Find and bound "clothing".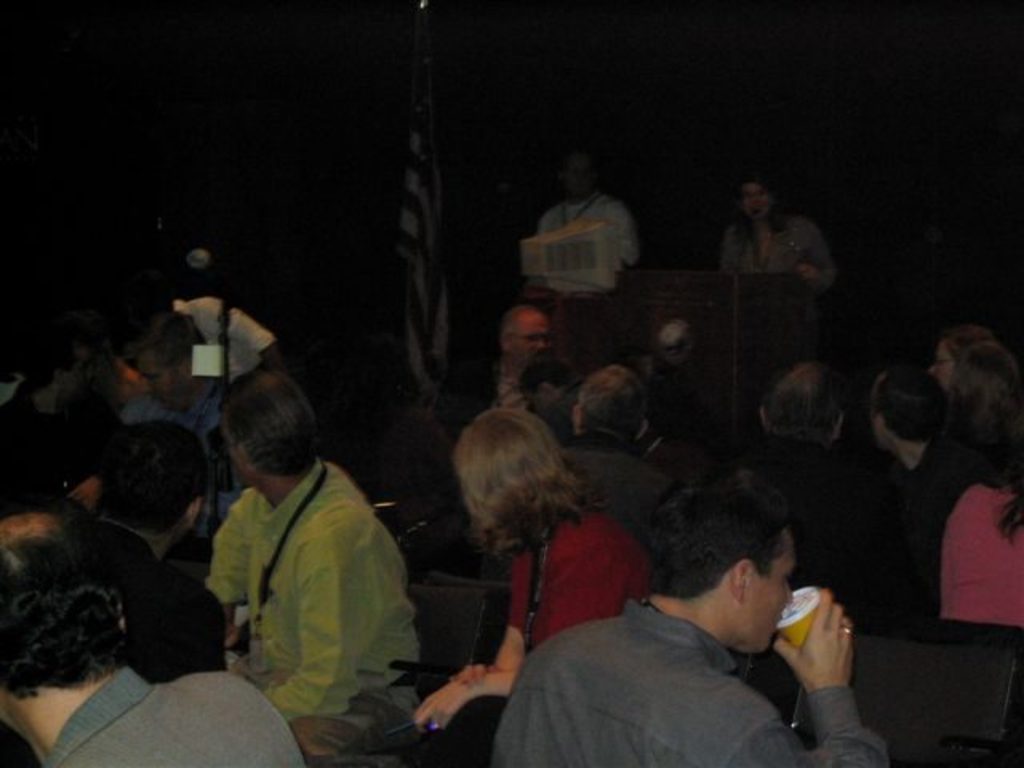
Bound: box=[506, 510, 656, 651].
